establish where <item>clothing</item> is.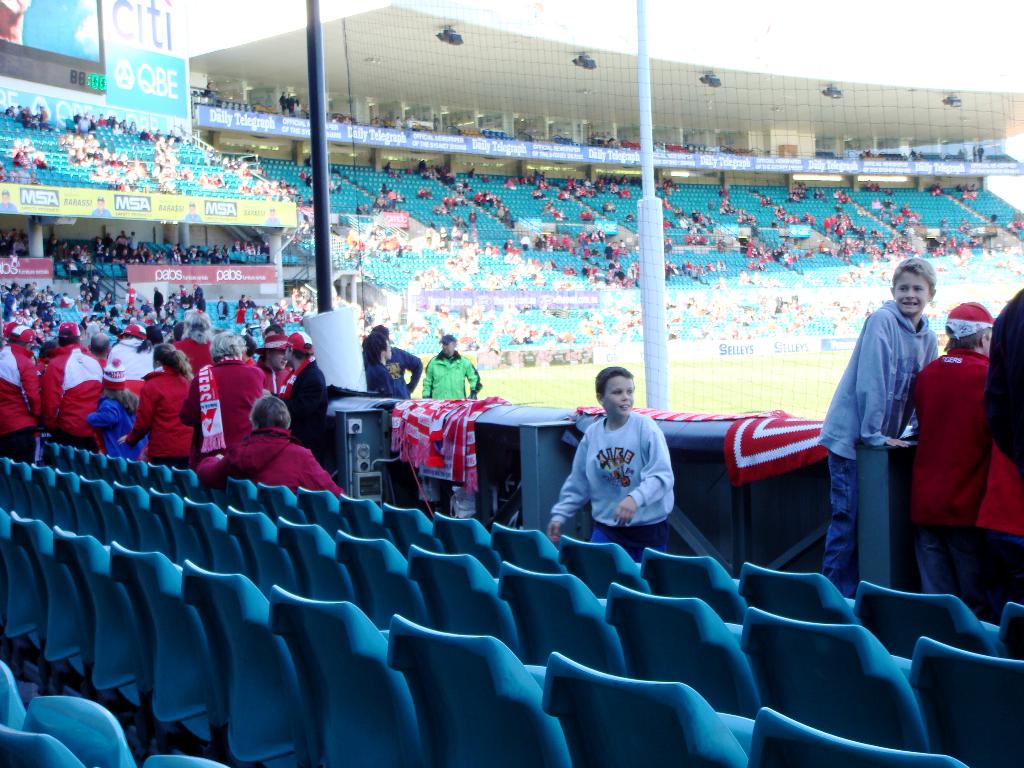
Established at bbox=(0, 343, 43, 463).
